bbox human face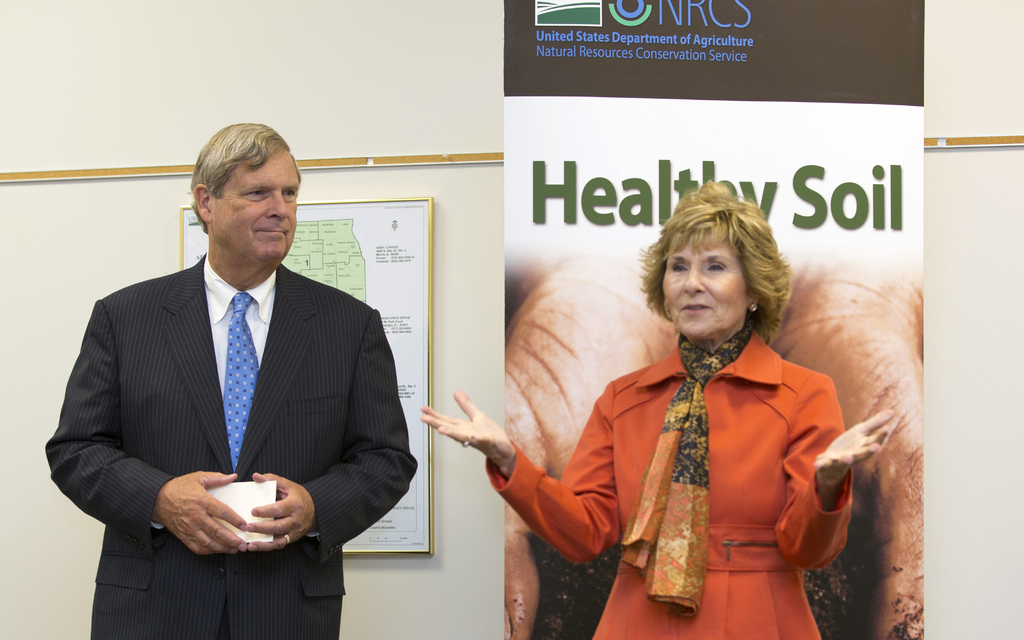
detection(653, 219, 754, 350)
